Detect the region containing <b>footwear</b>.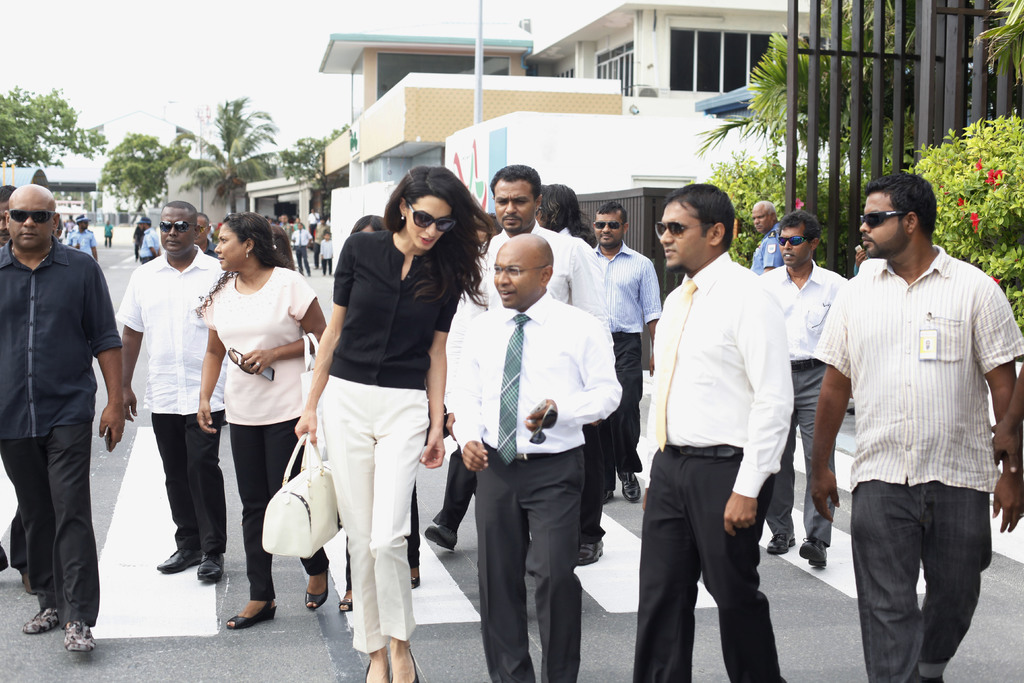
bbox=[220, 595, 276, 630].
